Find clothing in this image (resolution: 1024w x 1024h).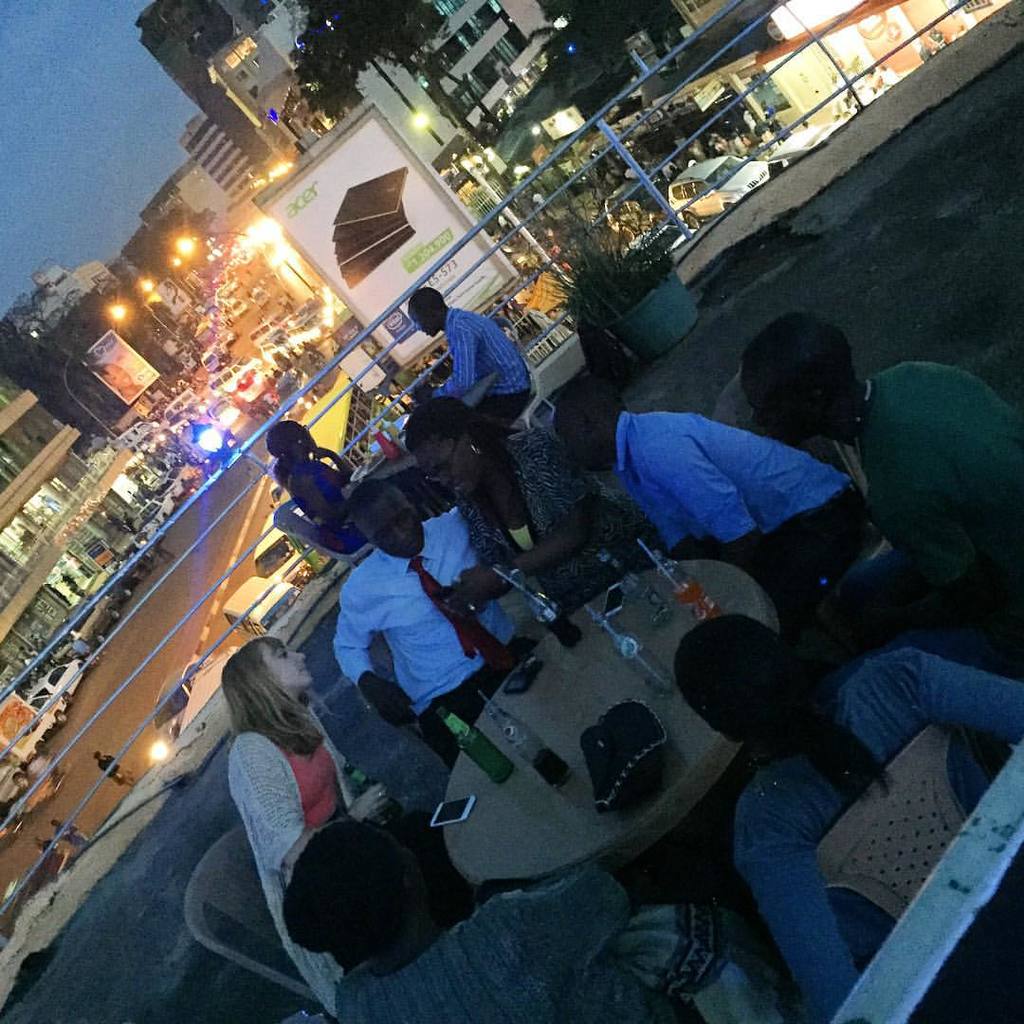
[329,860,733,1023].
